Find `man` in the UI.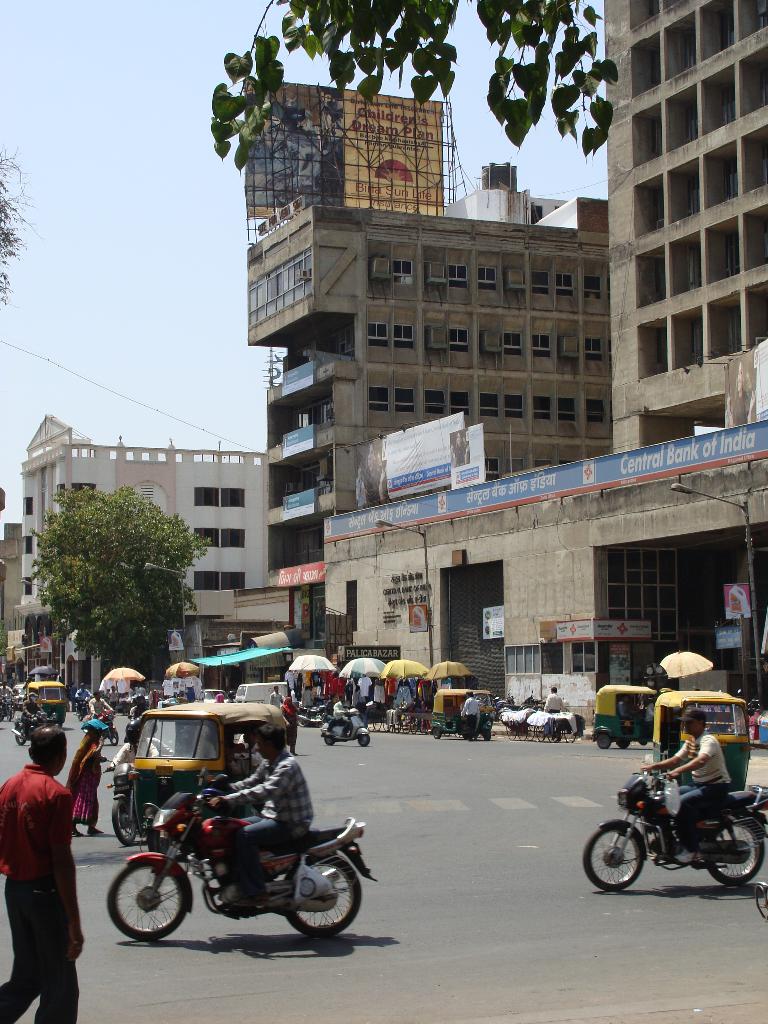
UI element at (303,685,314,712).
